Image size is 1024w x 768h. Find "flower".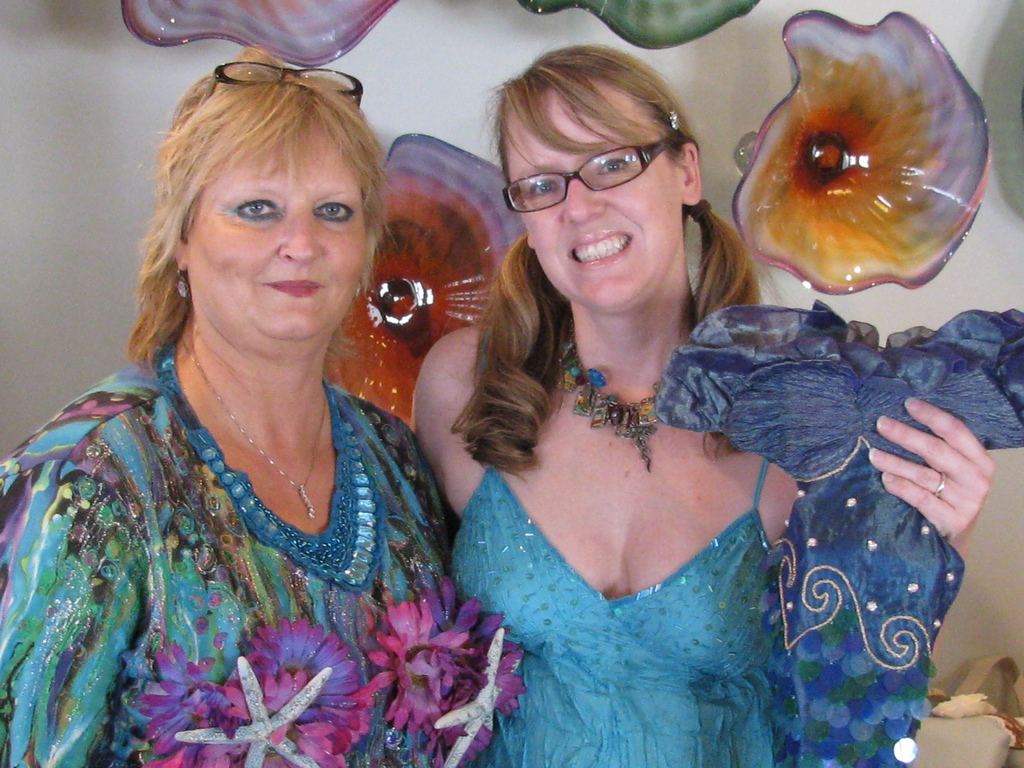
select_region(414, 575, 525, 701).
